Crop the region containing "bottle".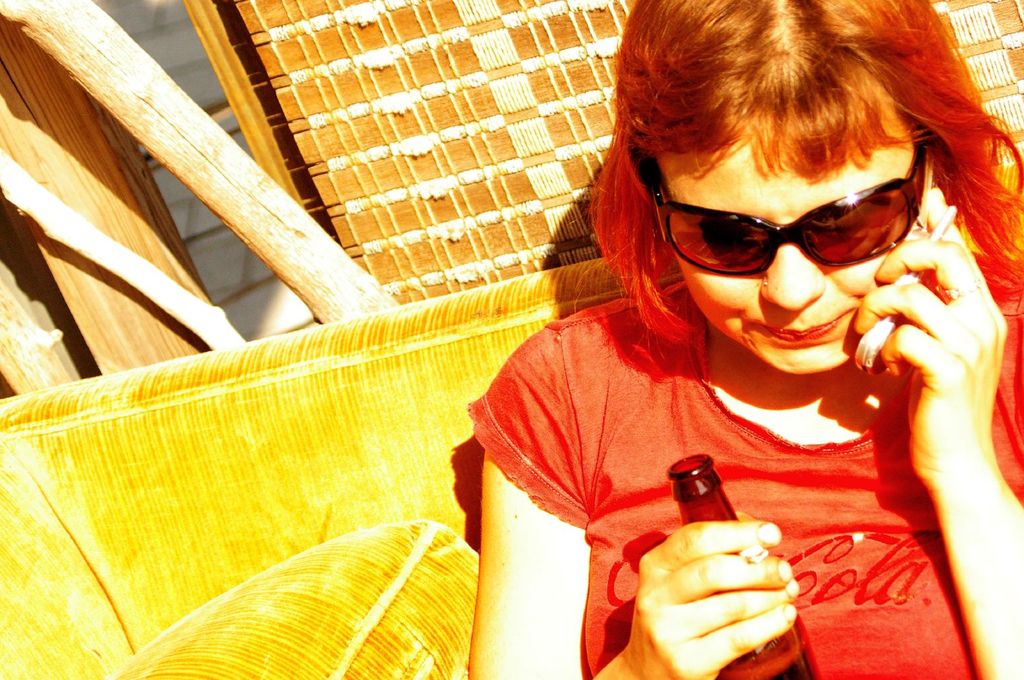
Crop region: (662, 452, 816, 679).
